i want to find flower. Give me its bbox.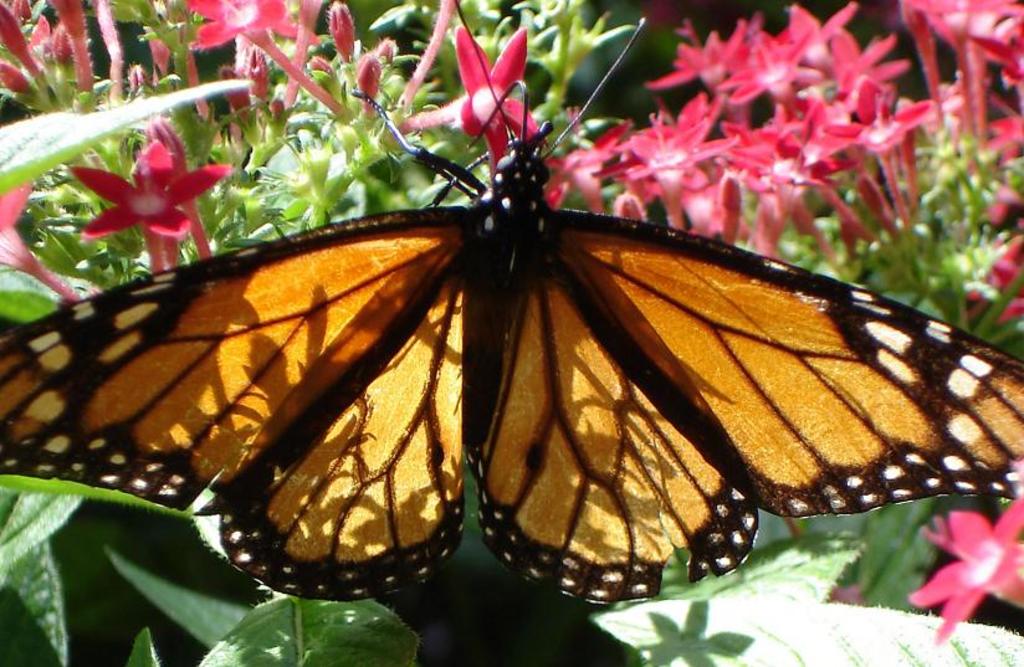
bbox(905, 494, 1023, 645).
